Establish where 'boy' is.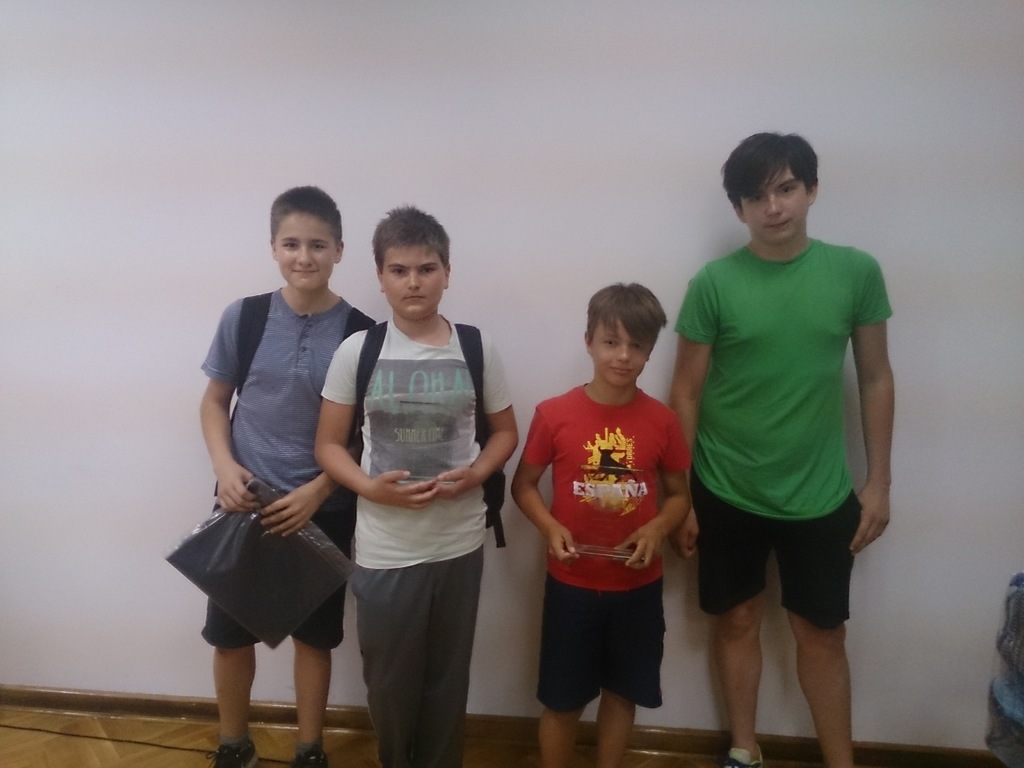
Established at bbox=[198, 188, 382, 767].
